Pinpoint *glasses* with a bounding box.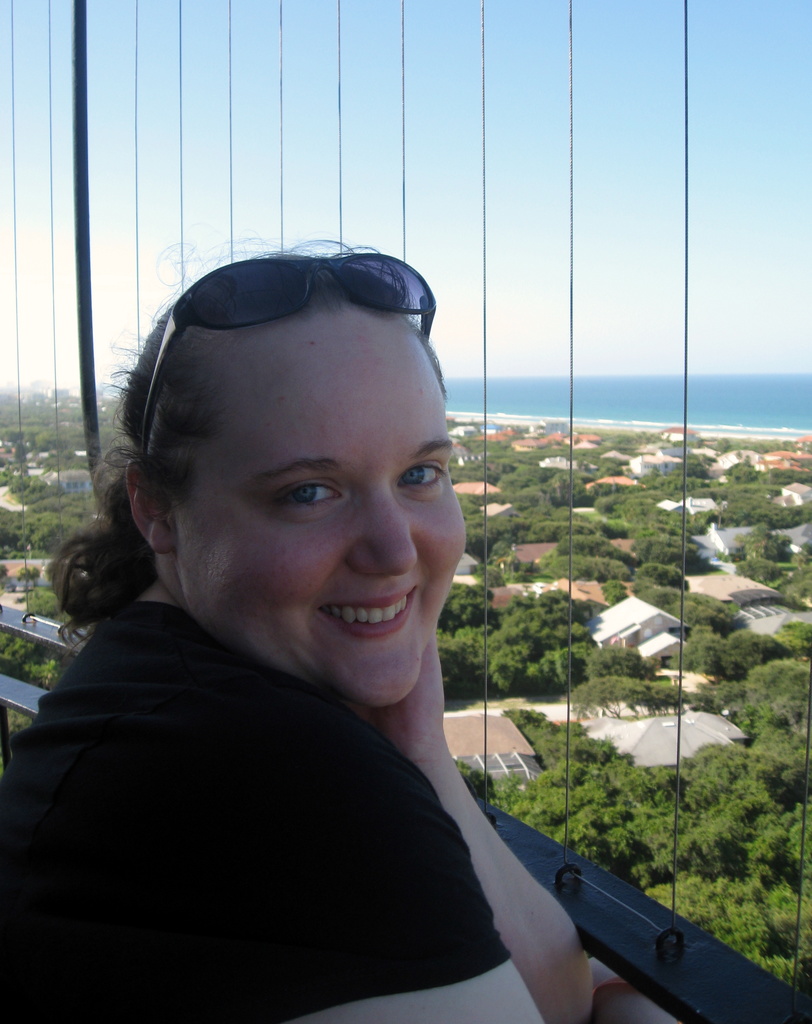
{"x1": 129, "y1": 235, "x2": 437, "y2": 461}.
